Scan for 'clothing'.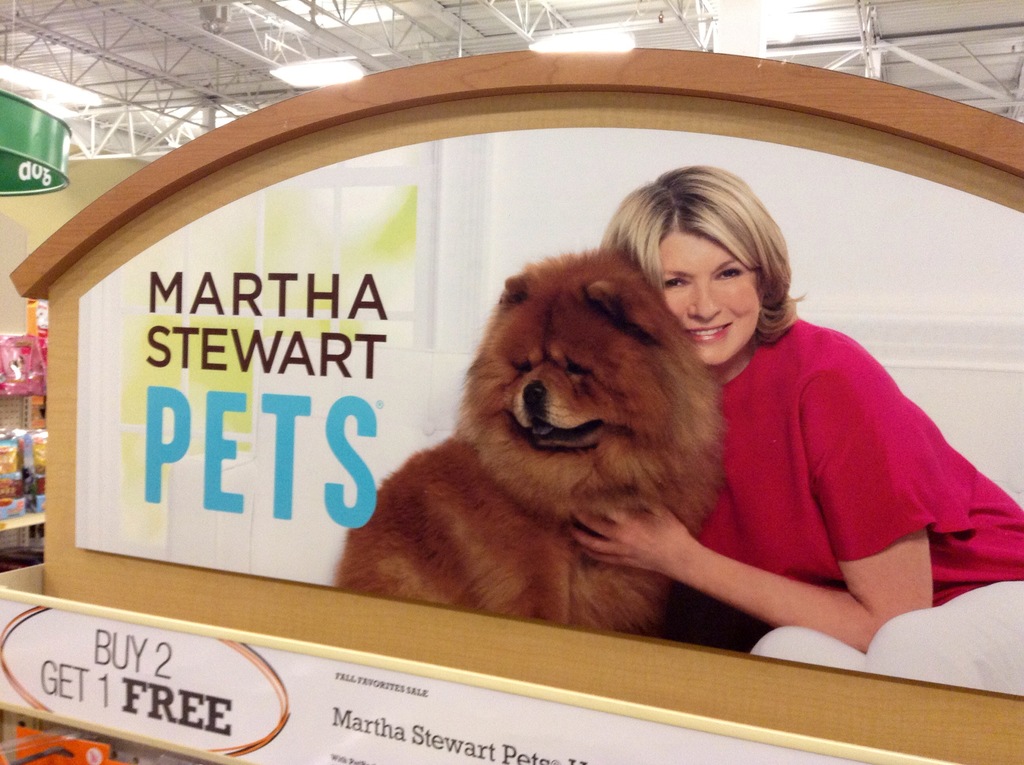
Scan result: select_region(645, 268, 986, 645).
